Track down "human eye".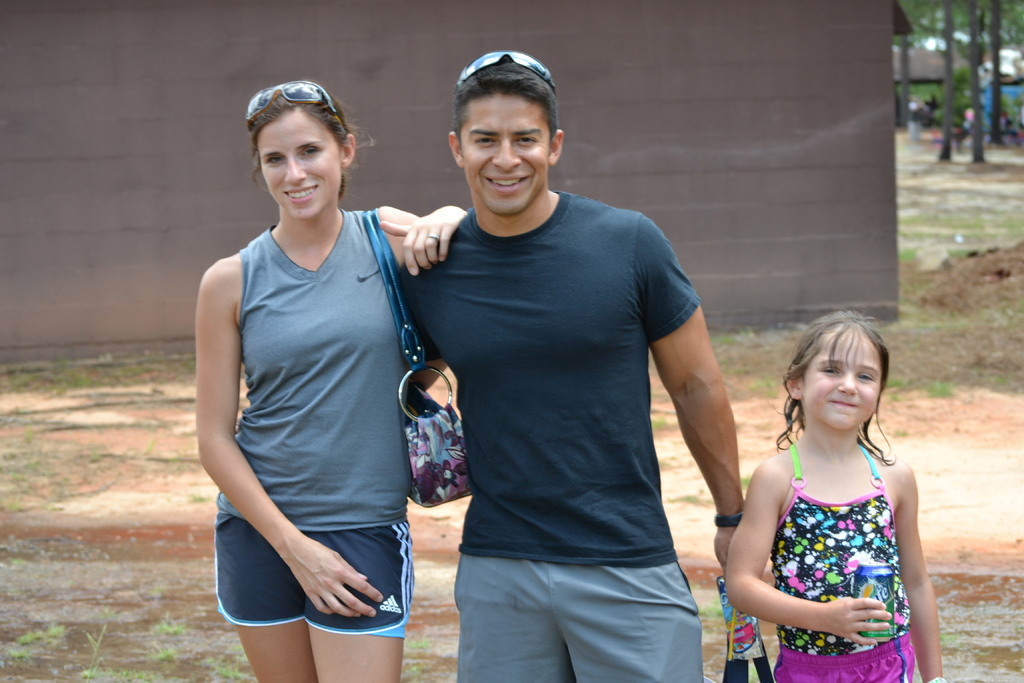
Tracked to (x1=298, y1=144, x2=323, y2=157).
